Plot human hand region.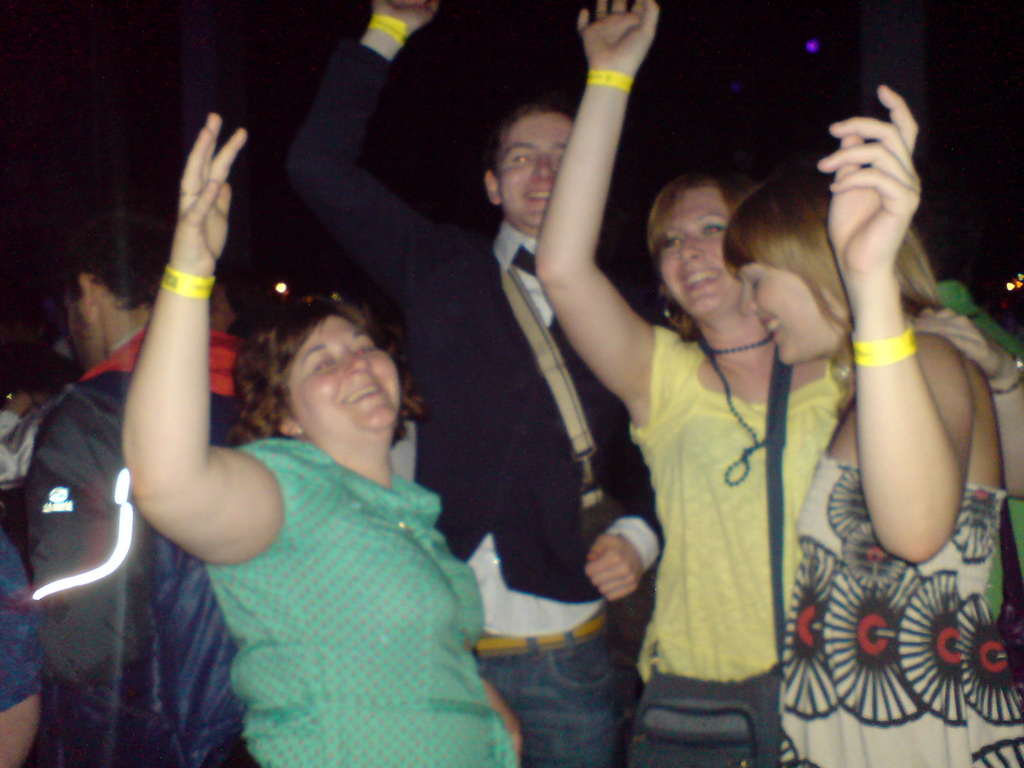
Plotted at (912, 305, 1012, 384).
